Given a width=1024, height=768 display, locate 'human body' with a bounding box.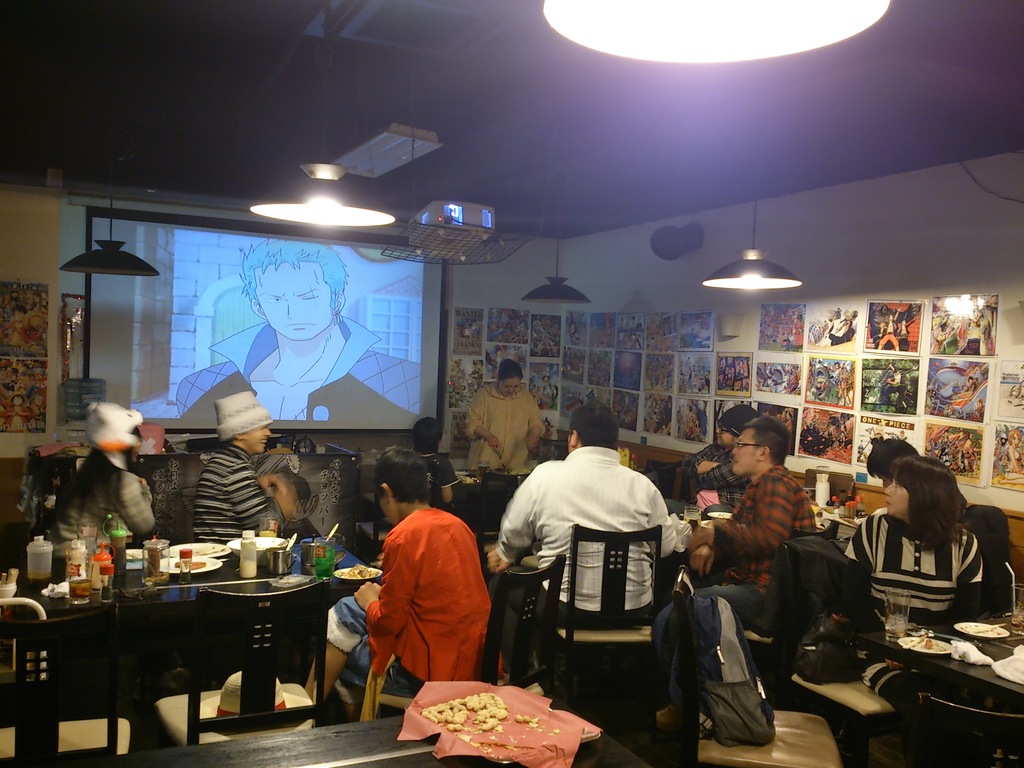
Located: box(1008, 430, 1019, 471).
